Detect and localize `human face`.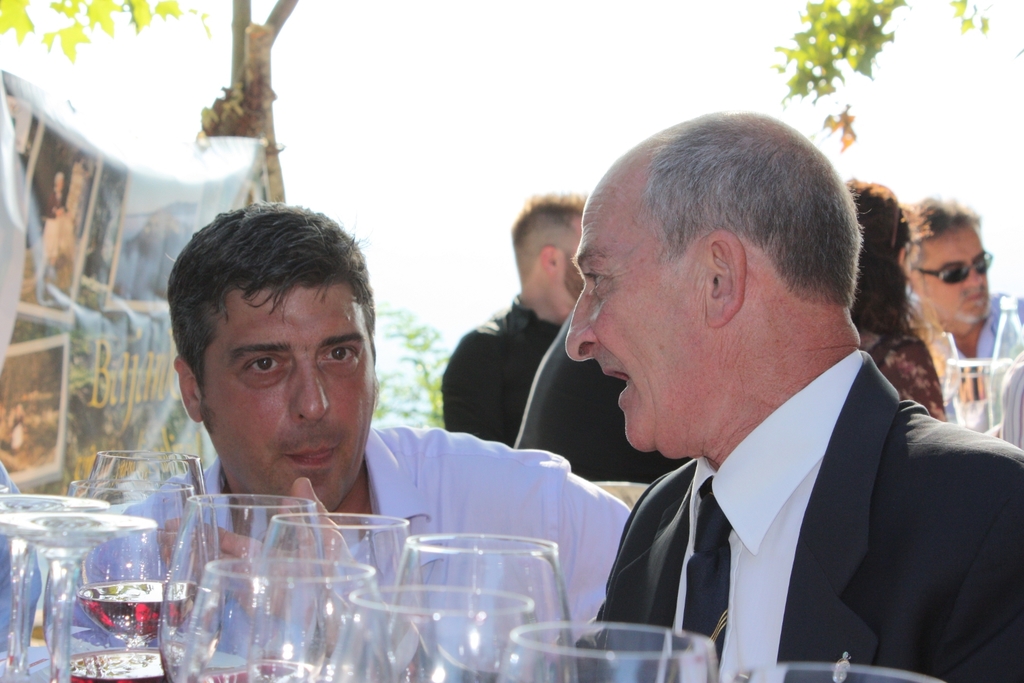
Localized at left=570, top=181, right=702, bottom=456.
